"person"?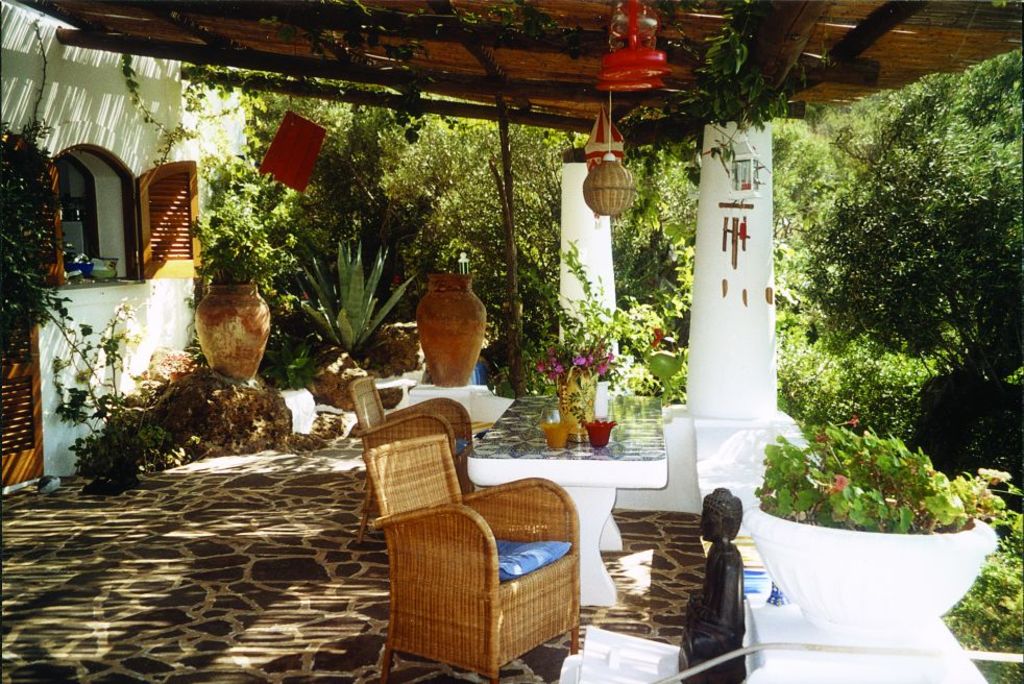
Rect(680, 487, 756, 683)
